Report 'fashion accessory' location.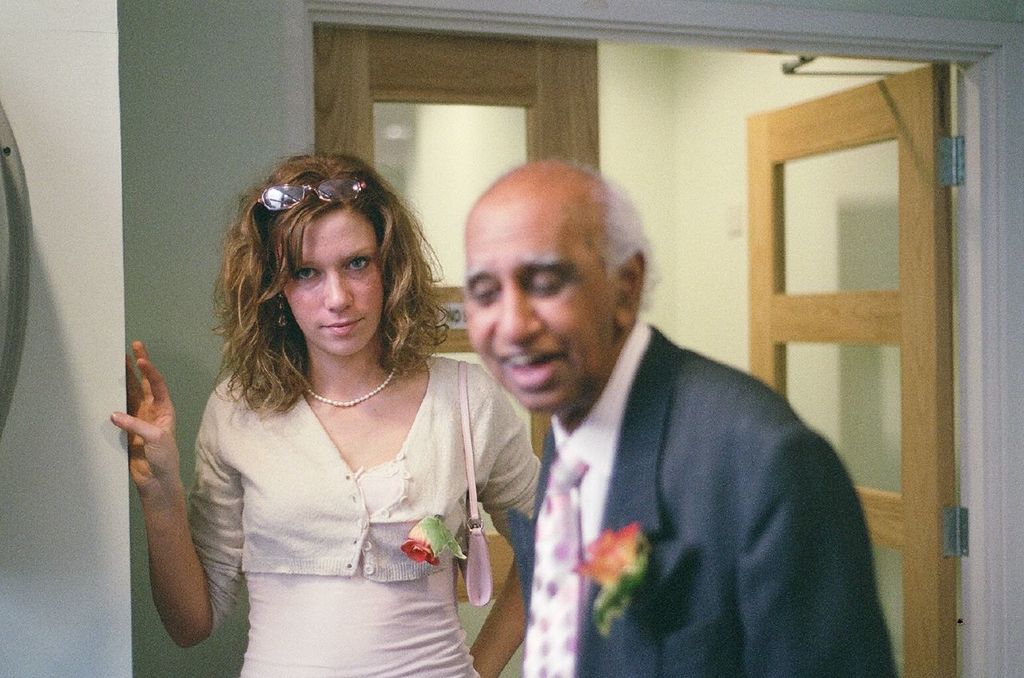
Report: (530, 443, 590, 677).
